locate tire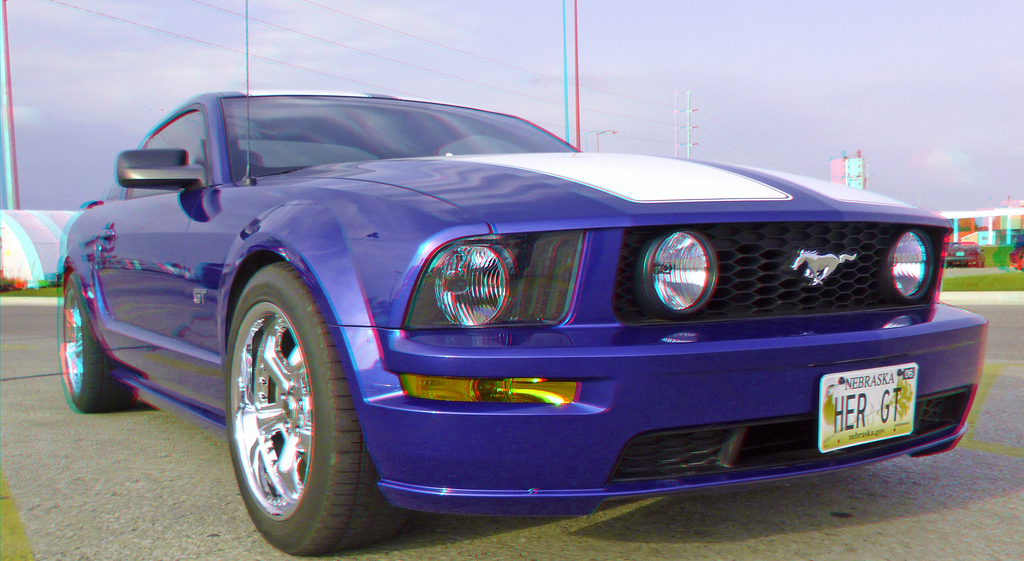
218,258,409,558
